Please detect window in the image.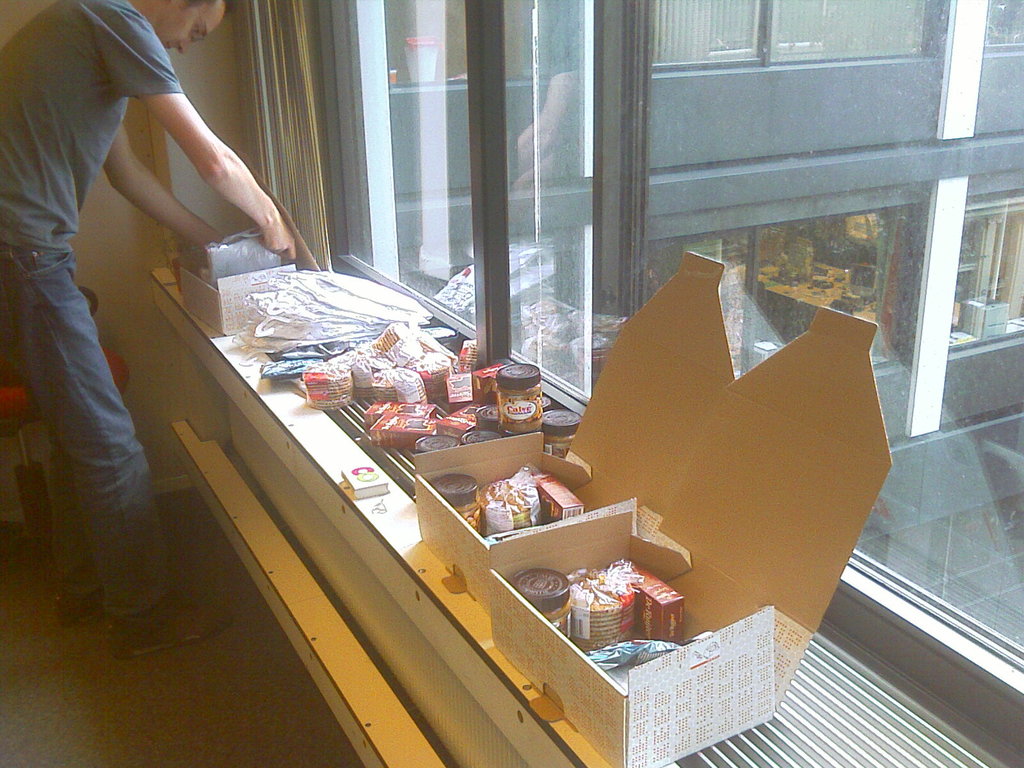
[948,167,1023,360].
